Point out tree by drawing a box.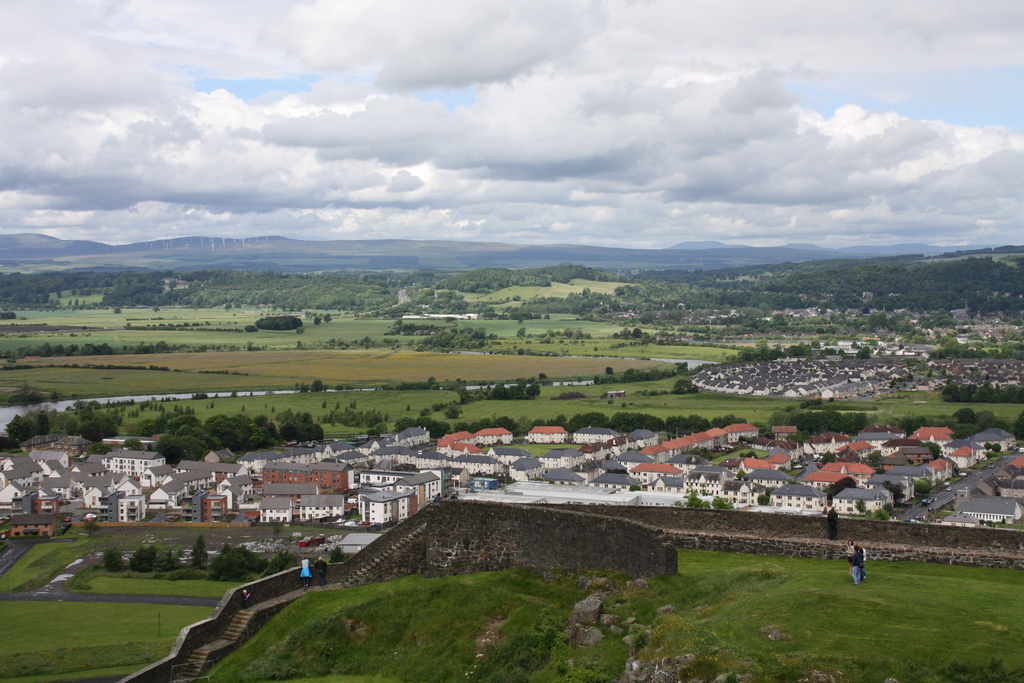
(707, 495, 733, 513).
